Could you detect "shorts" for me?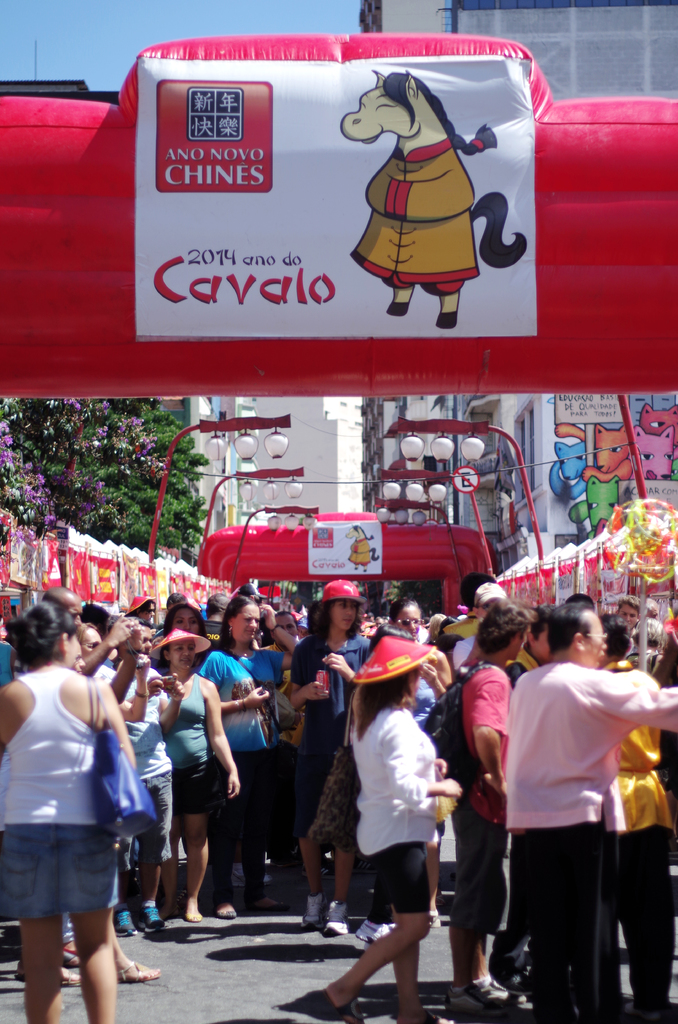
Detection result: [x1=174, y1=767, x2=207, y2=816].
